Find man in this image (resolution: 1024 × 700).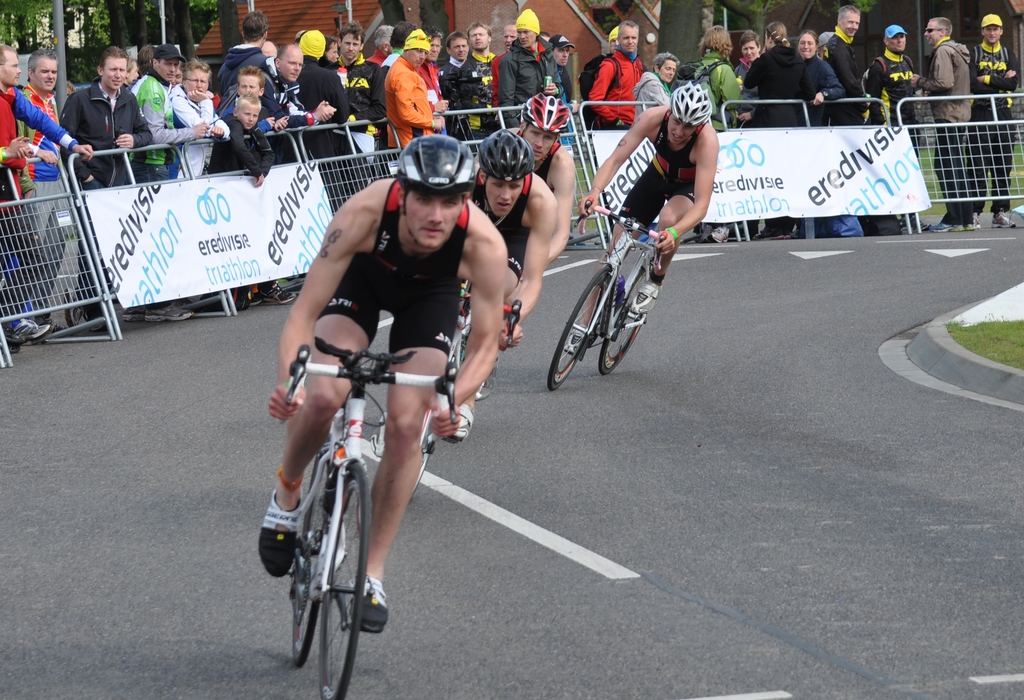
pyautogui.locateOnScreen(339, 22, 388, 144).
